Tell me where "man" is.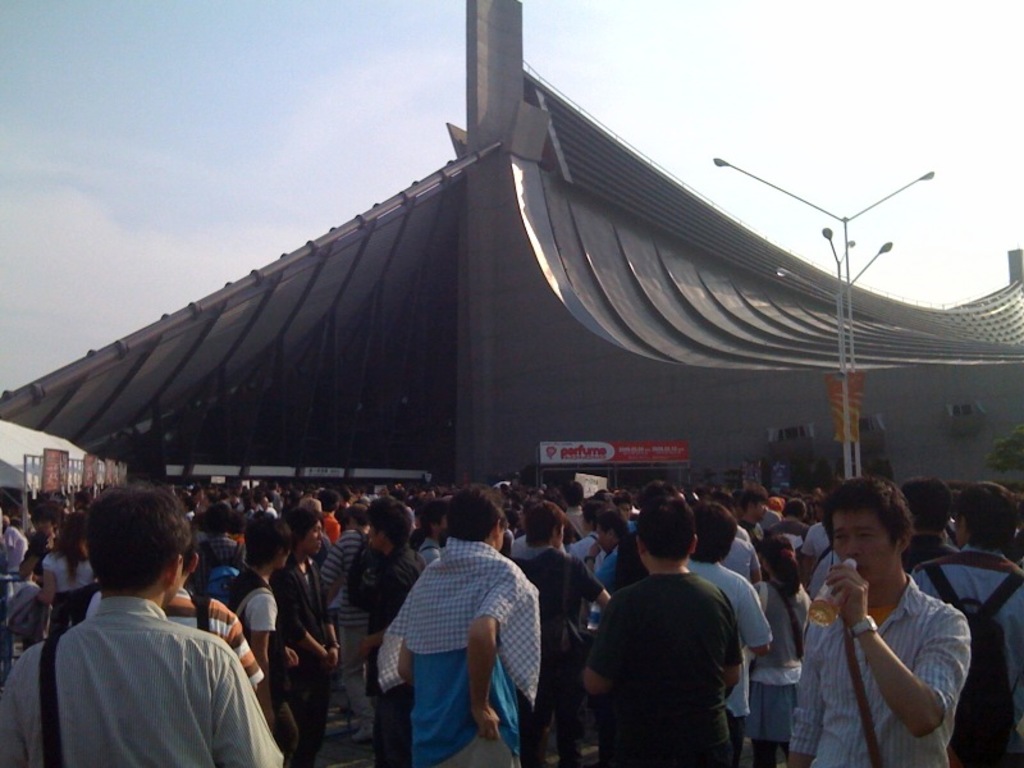
"man" is at bbox=[506, 497, 607, 767].
